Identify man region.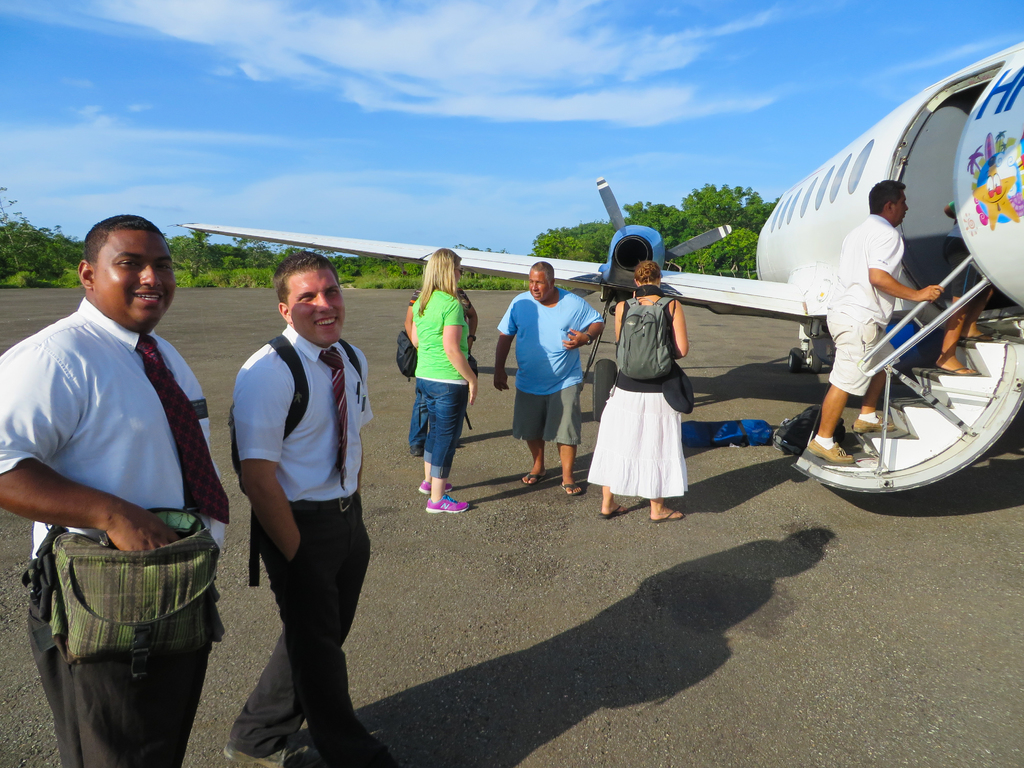
Region: [234, 249, 390, 759].
